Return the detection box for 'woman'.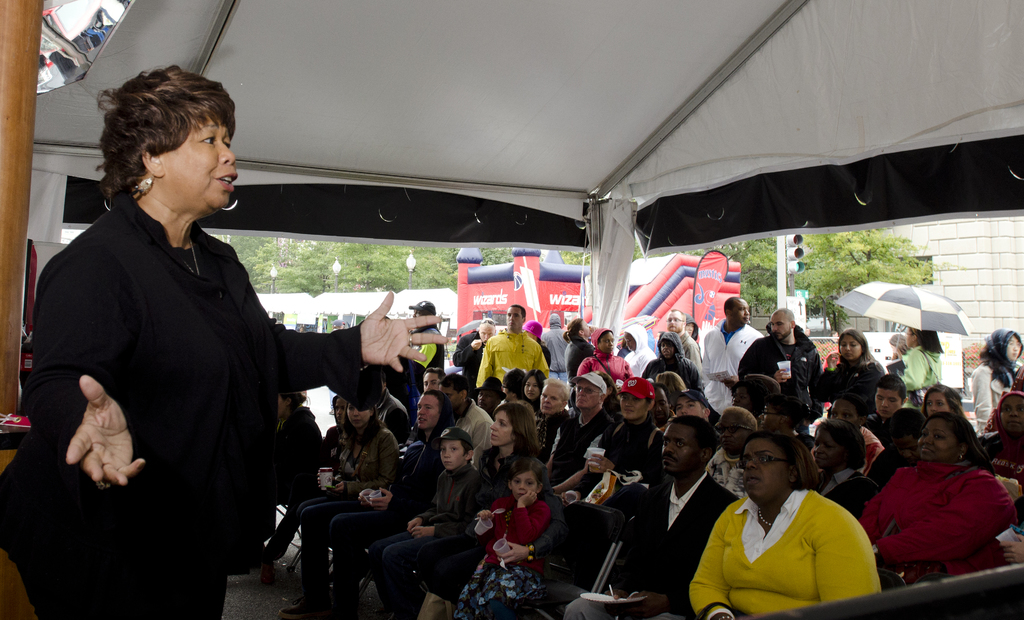
<bbox>634, 326, 714, 409</bbox>.
